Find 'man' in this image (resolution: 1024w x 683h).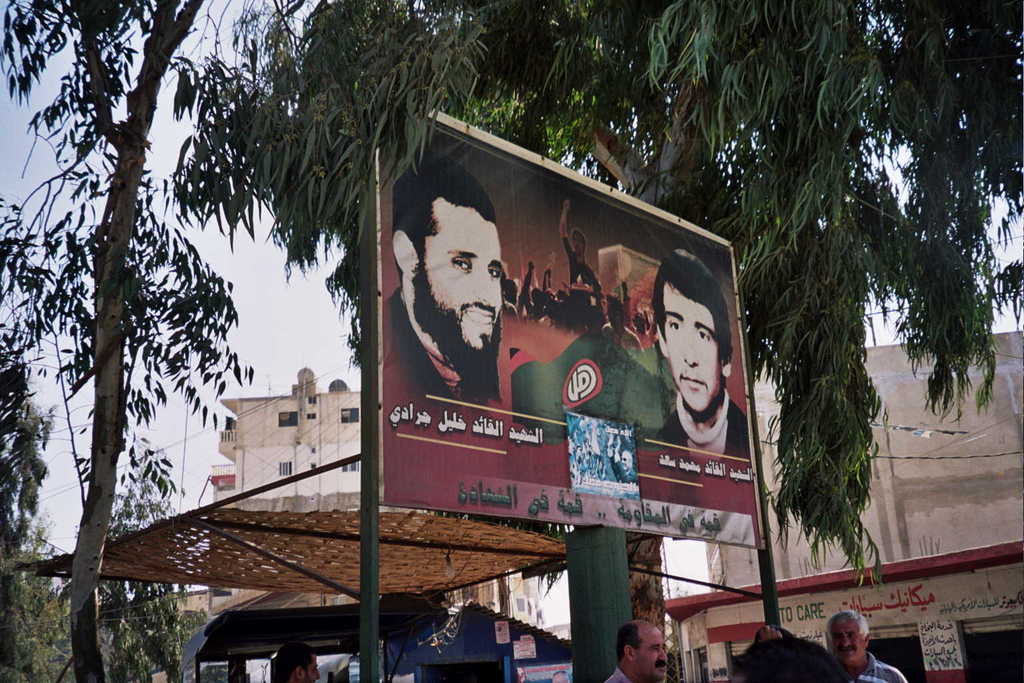
bbox(631, 265, 761, 504).
